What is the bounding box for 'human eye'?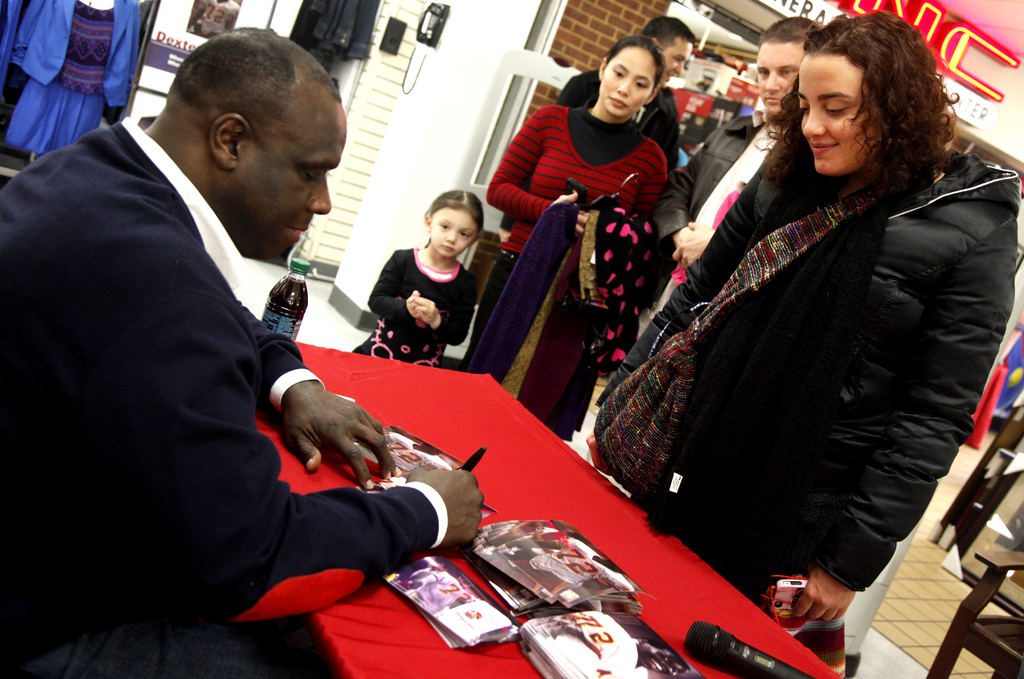
bbox=(632, 79, 647, 91).
